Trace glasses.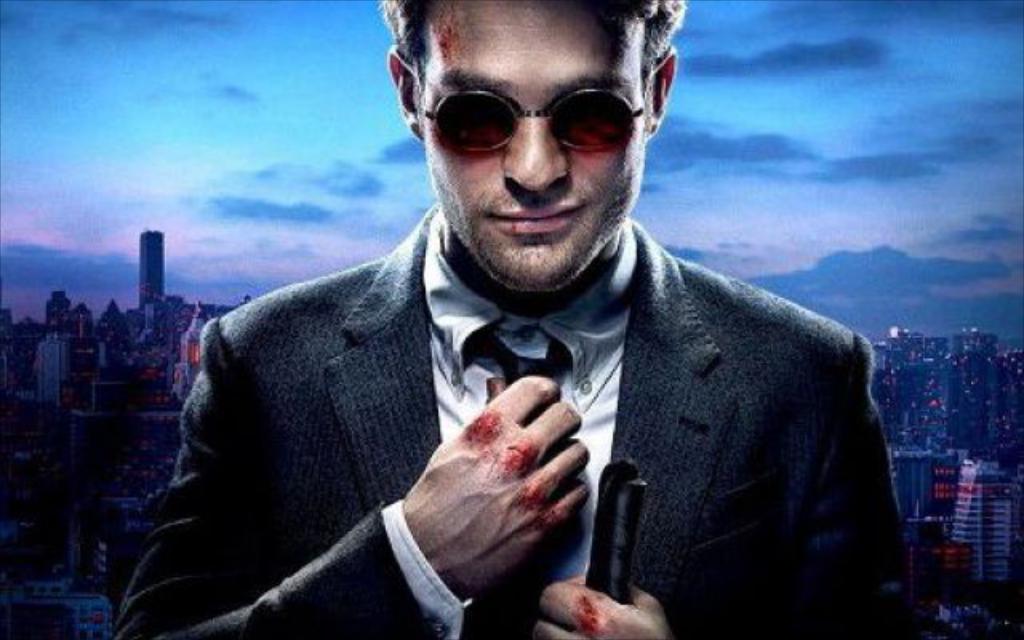
Traced to 408:77:656:155.
